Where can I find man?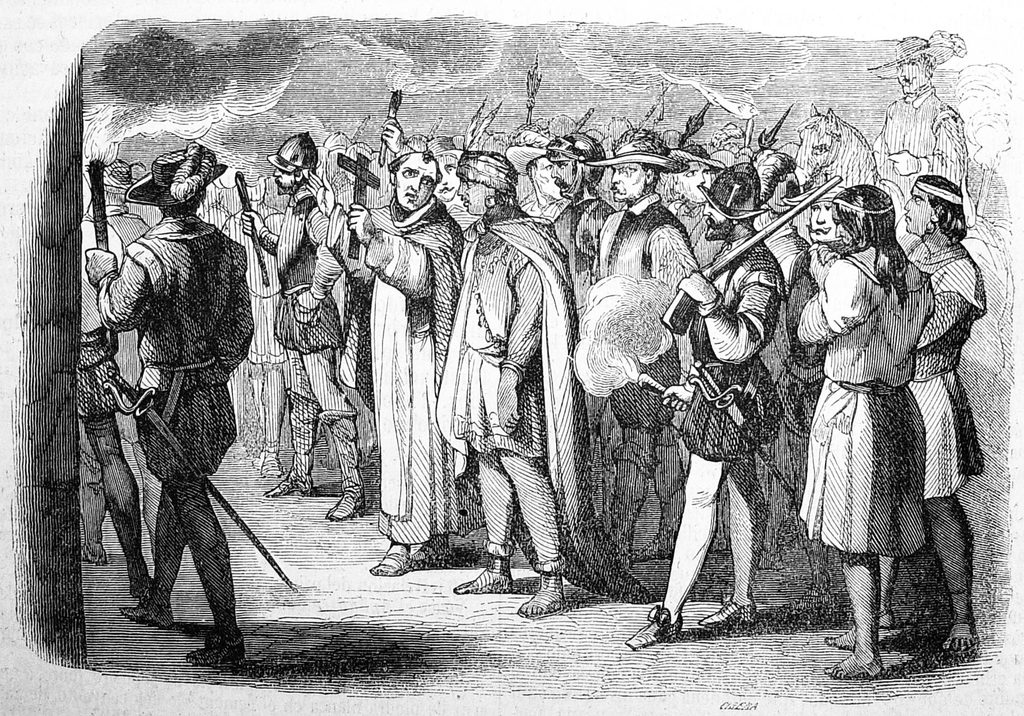
You can find it at pyautogui.locateOnScreen(783, 175, 948, 681).
